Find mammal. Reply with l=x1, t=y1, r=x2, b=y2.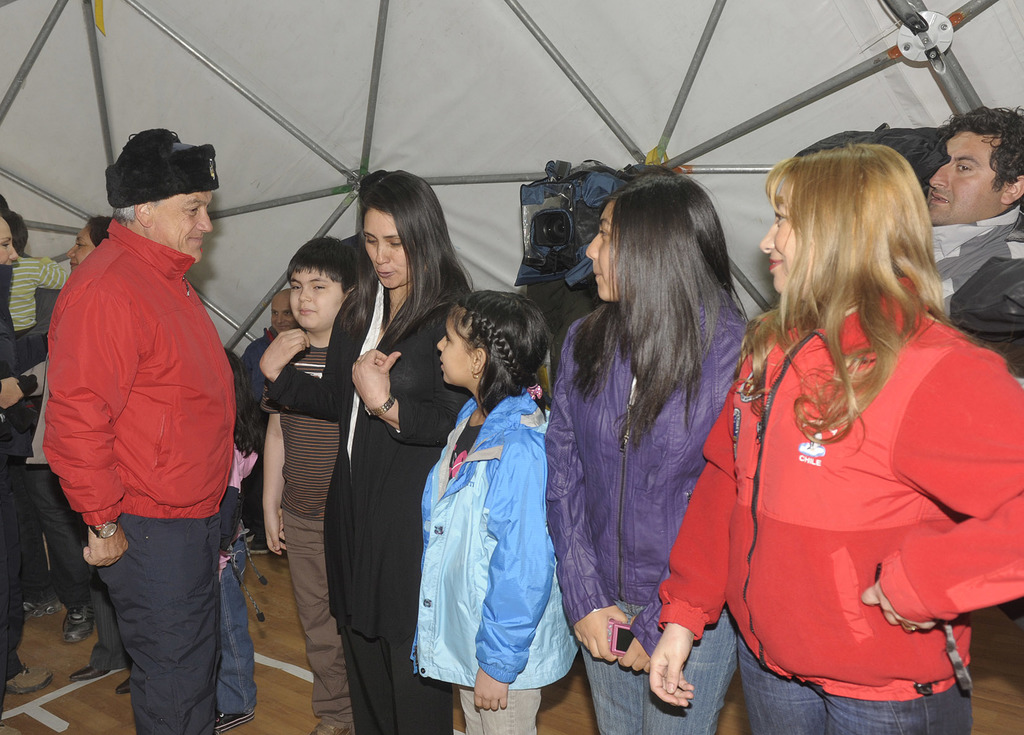
l=244, t=288, r=296, b=549.
